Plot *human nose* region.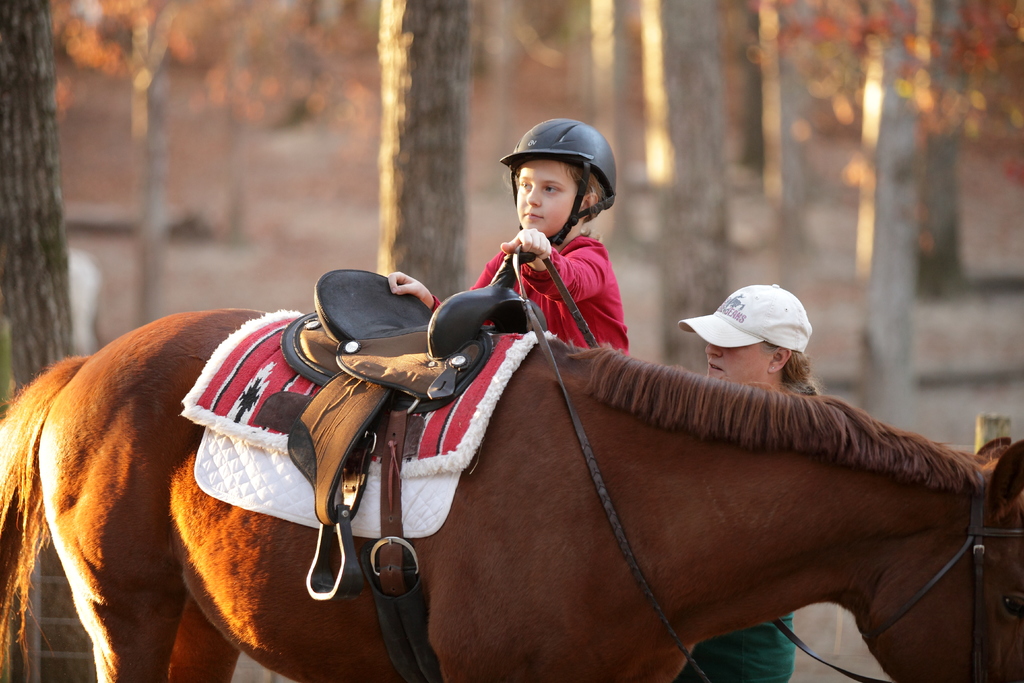
Plotted at BBox(705, 341, 725, 361).
